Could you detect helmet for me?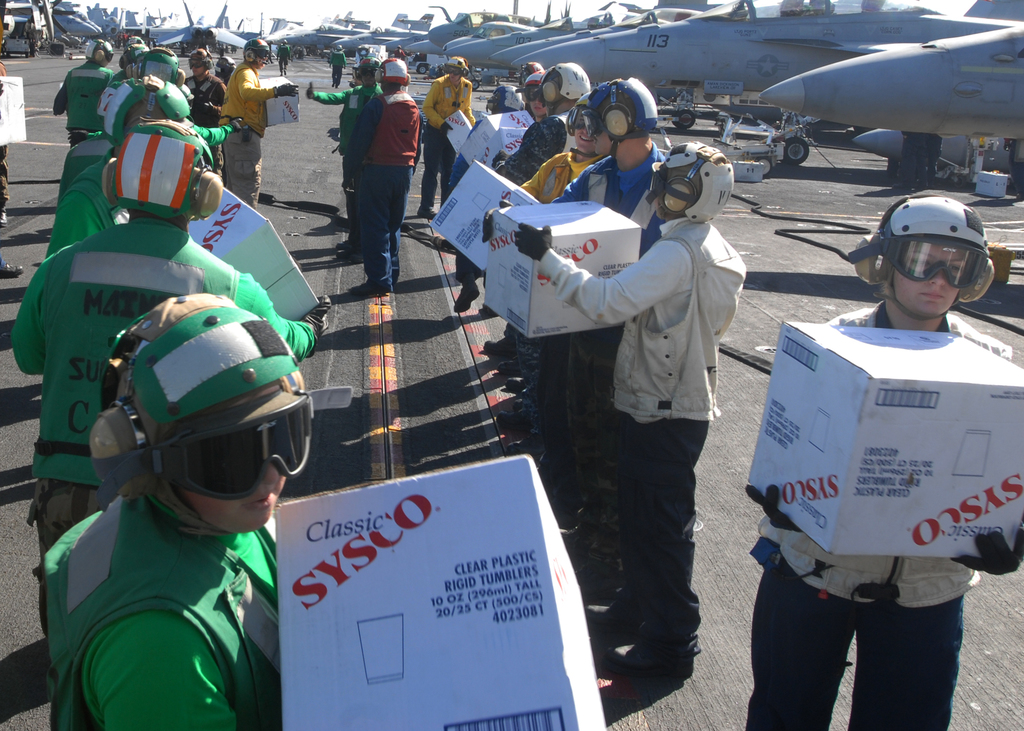
Detection result: x1=591 y1=77 x2=655 y2=169.
